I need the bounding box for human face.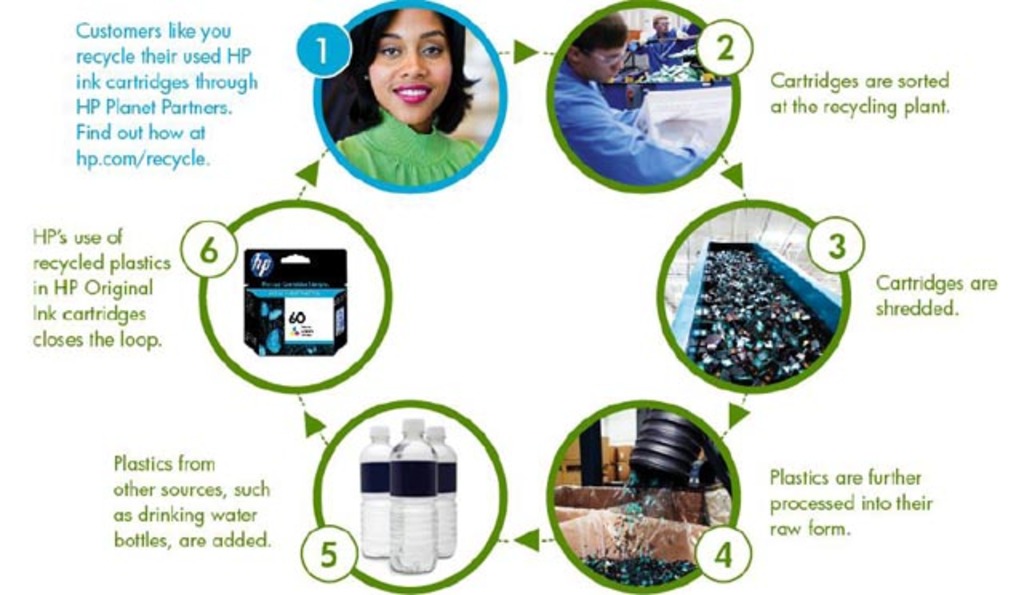
Here it is: locate(576, 42, 624, 83).
